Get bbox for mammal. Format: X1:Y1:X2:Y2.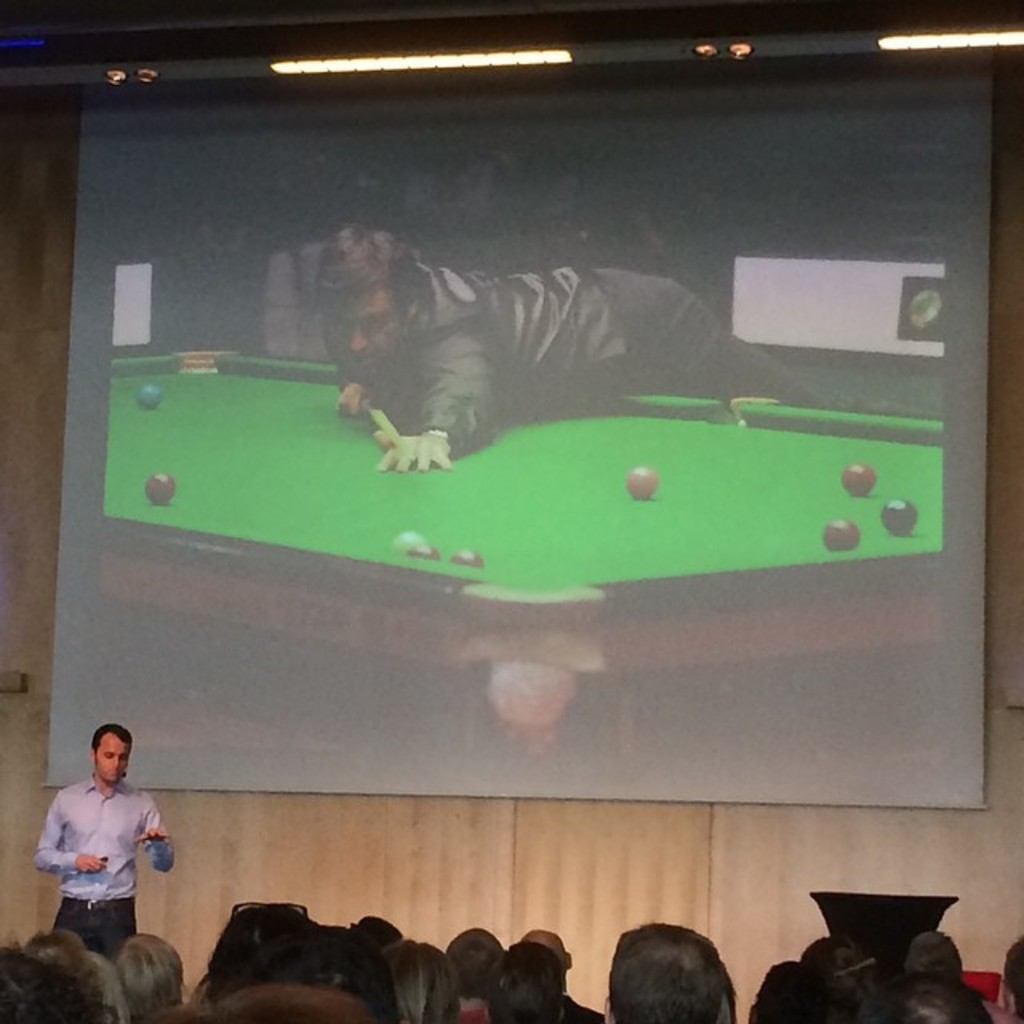
445:925:509:1022.
